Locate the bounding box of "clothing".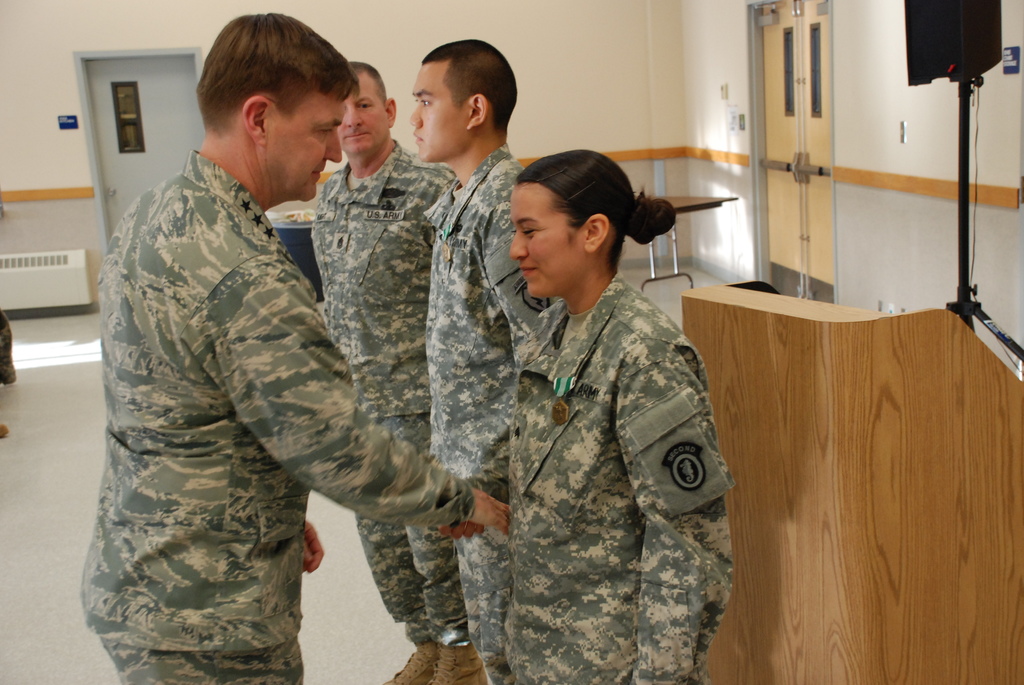
Bounding box: l=421, t=145, r=529, b=684.
